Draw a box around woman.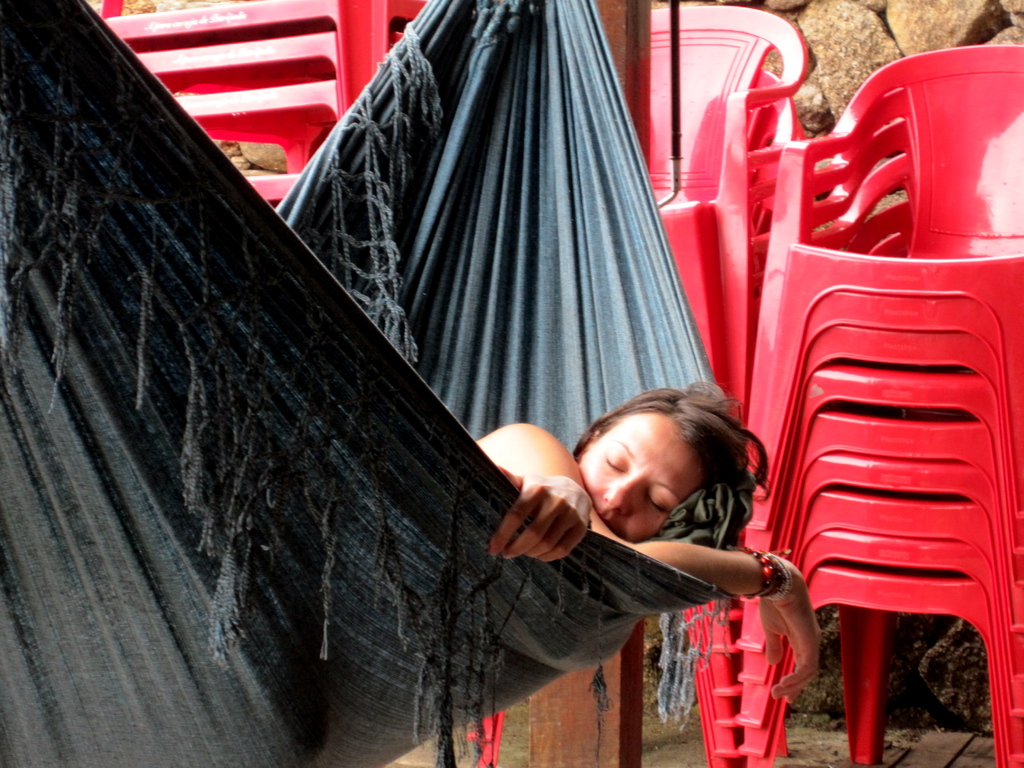
l=473, t=380, r=817, b=704.
